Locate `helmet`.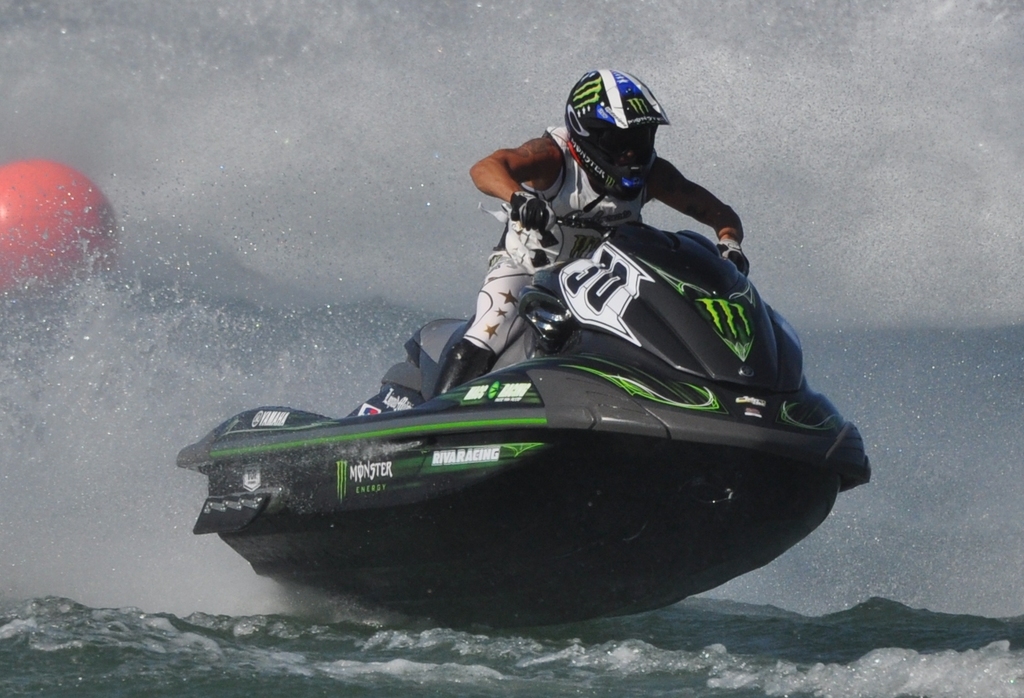
Bounding box: 564,82,665,190.
